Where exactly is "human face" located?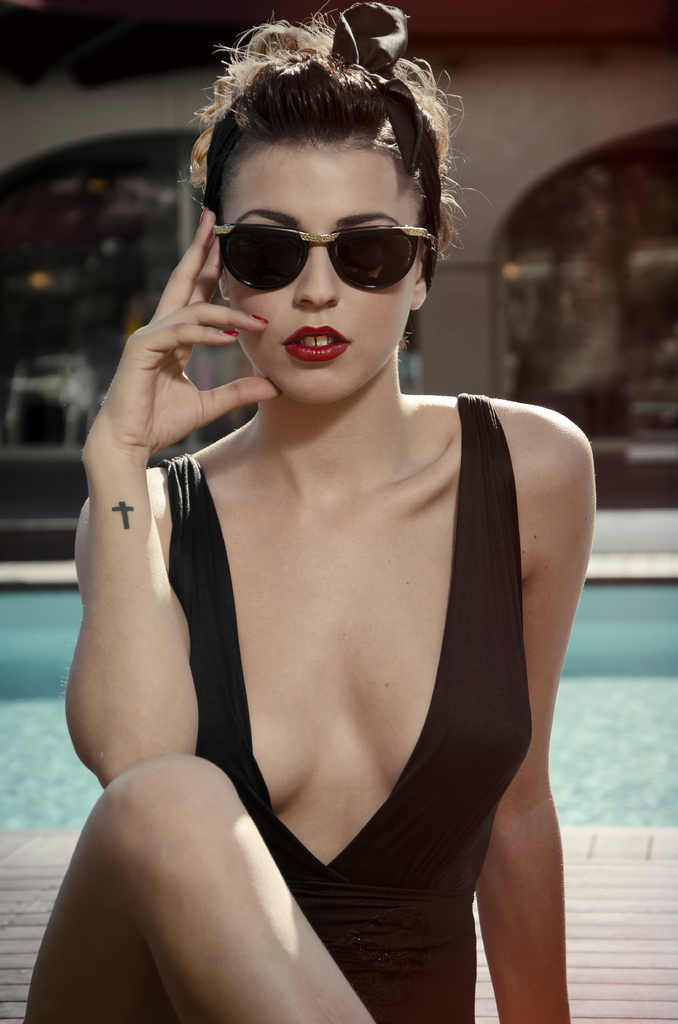
Its bounding box is 219:143:420:402.
